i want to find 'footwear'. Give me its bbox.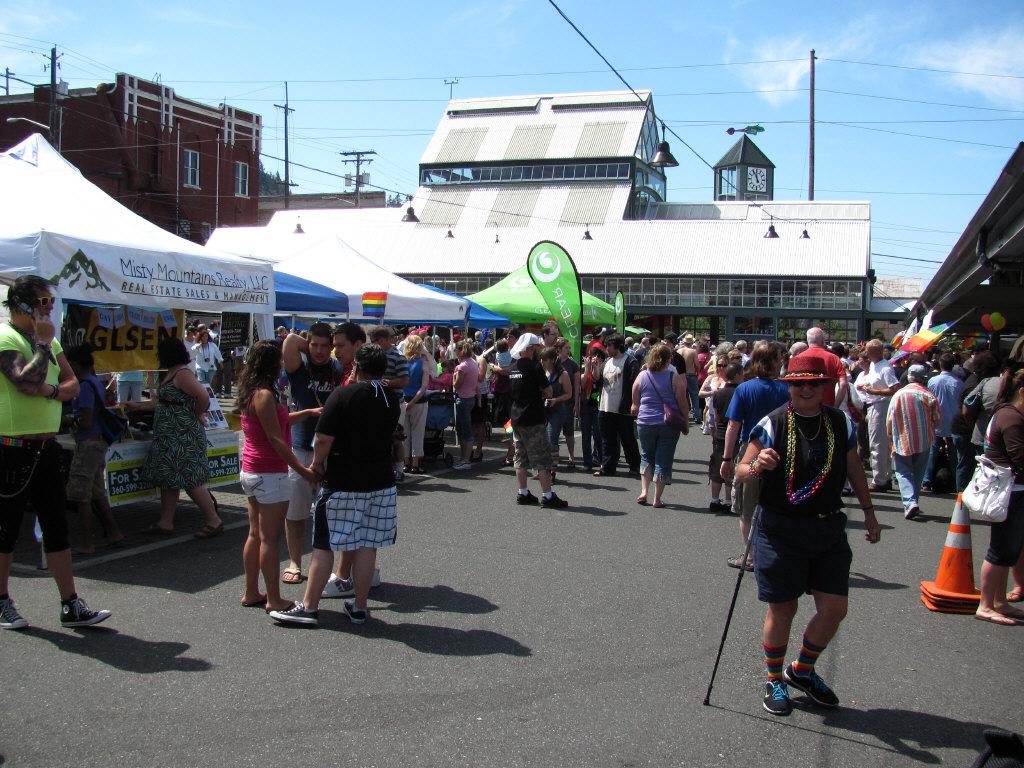
[711,497,719,512].
